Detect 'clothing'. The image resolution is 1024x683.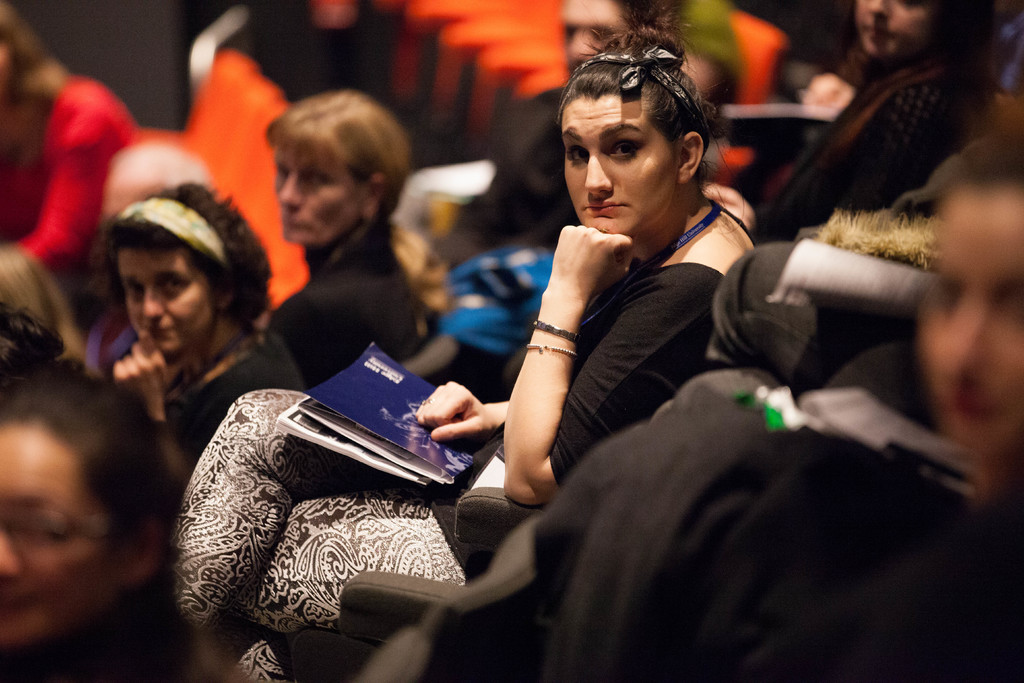
268:229:422:389.
